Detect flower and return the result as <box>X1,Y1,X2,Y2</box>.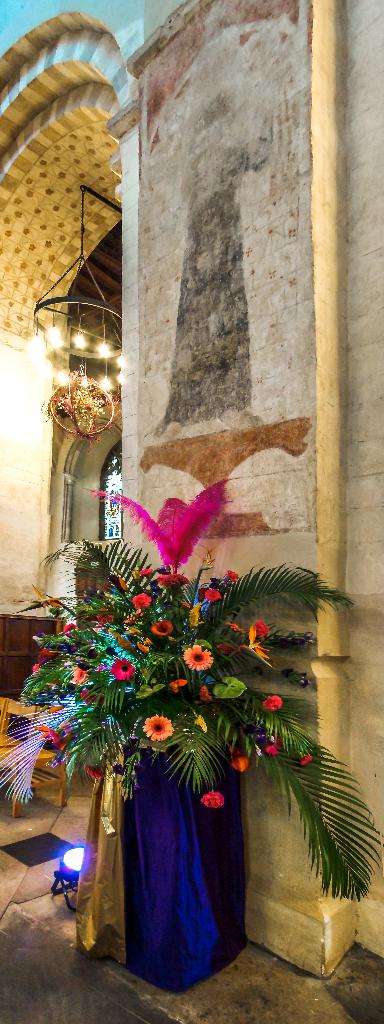
<box>113,658,133,678</box>.
